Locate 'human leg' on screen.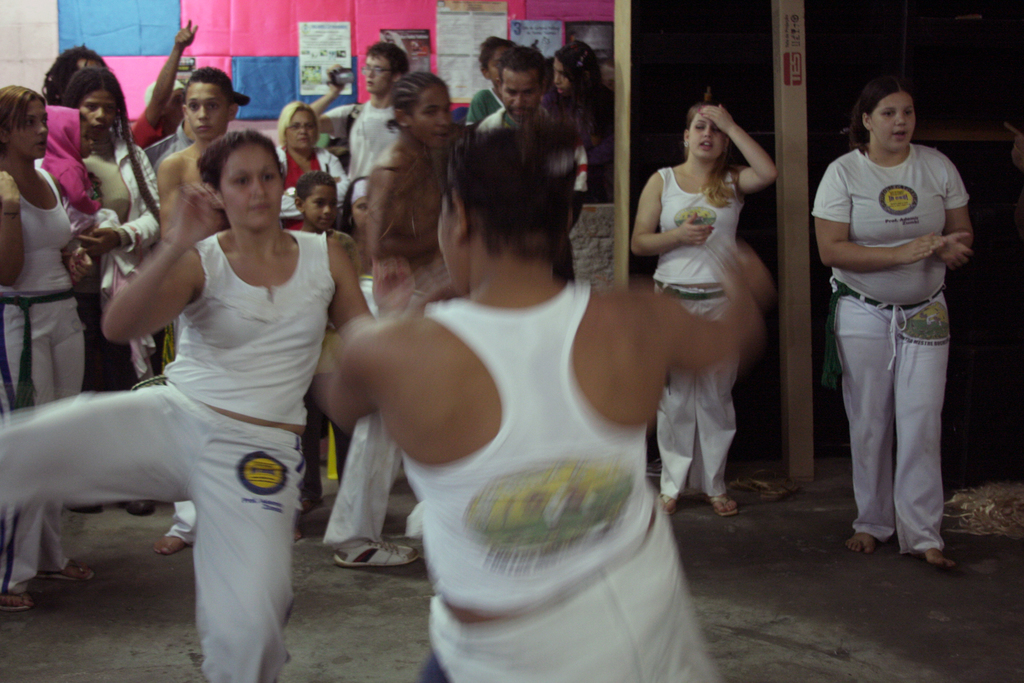
On screen at {"x1": 193, "y1": 427, "x2": 291, "y2": 682}.
